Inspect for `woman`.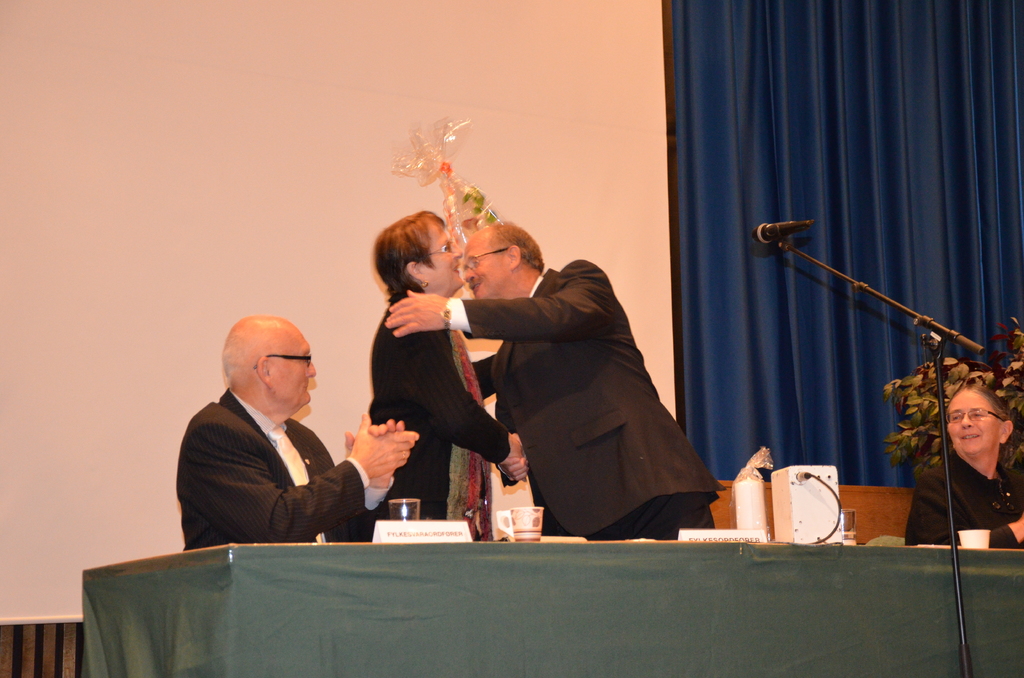
Inspection: crop(358, 195, 490, 535).
